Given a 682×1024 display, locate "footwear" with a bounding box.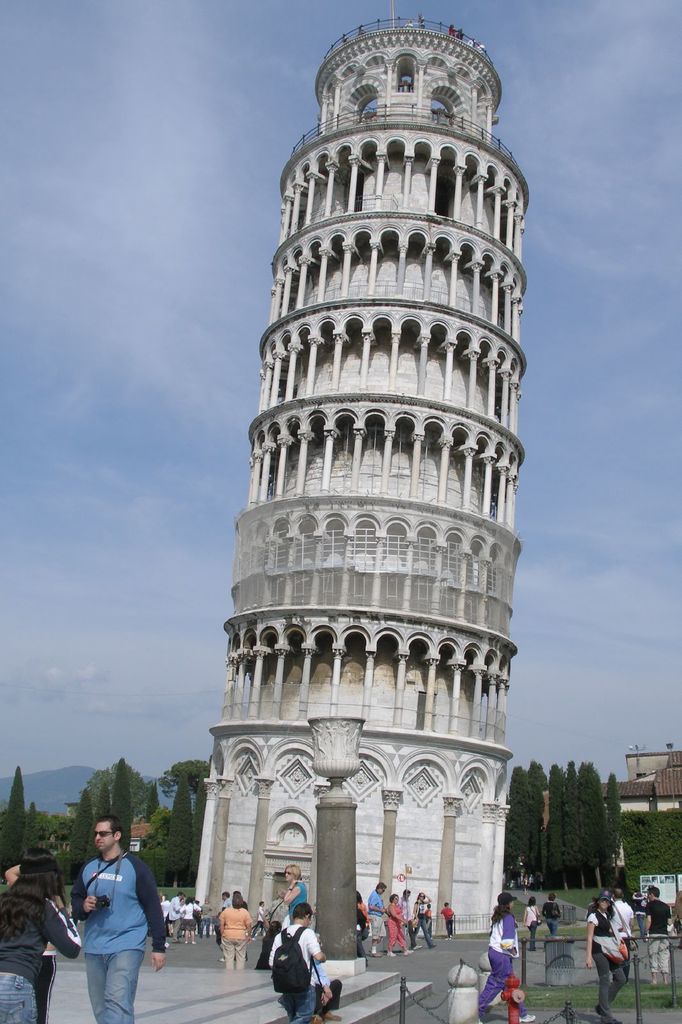
Located: 607, 1021, 621, 1023.
